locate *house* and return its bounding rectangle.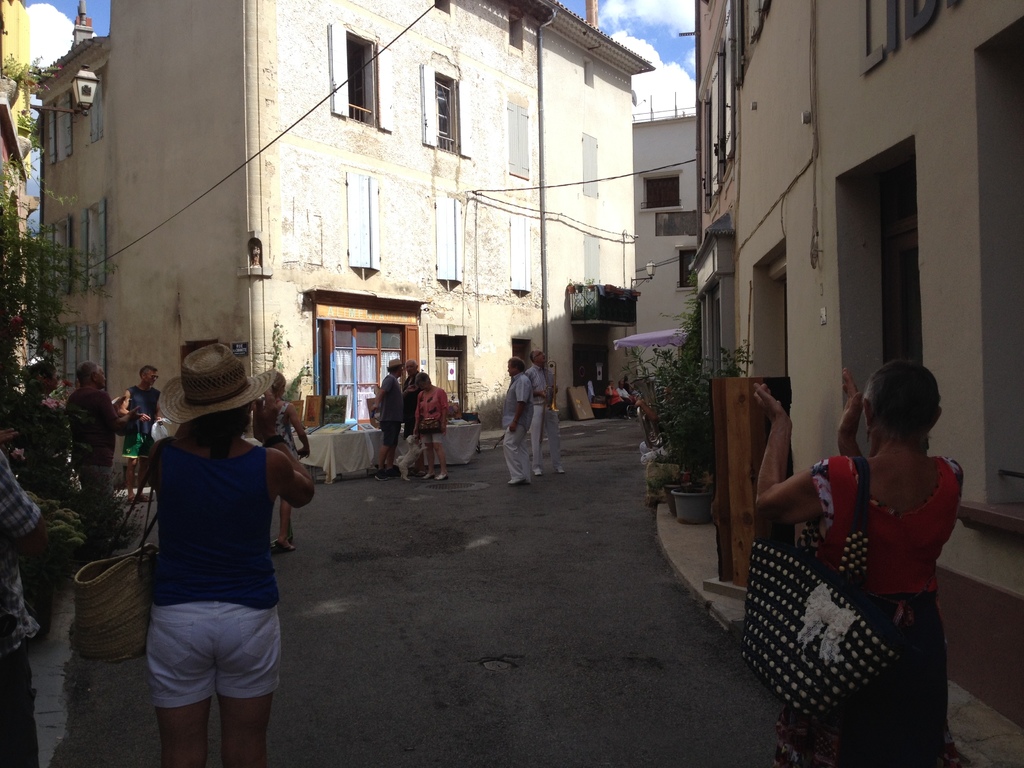
BBox(633, 103, 694, 331).
